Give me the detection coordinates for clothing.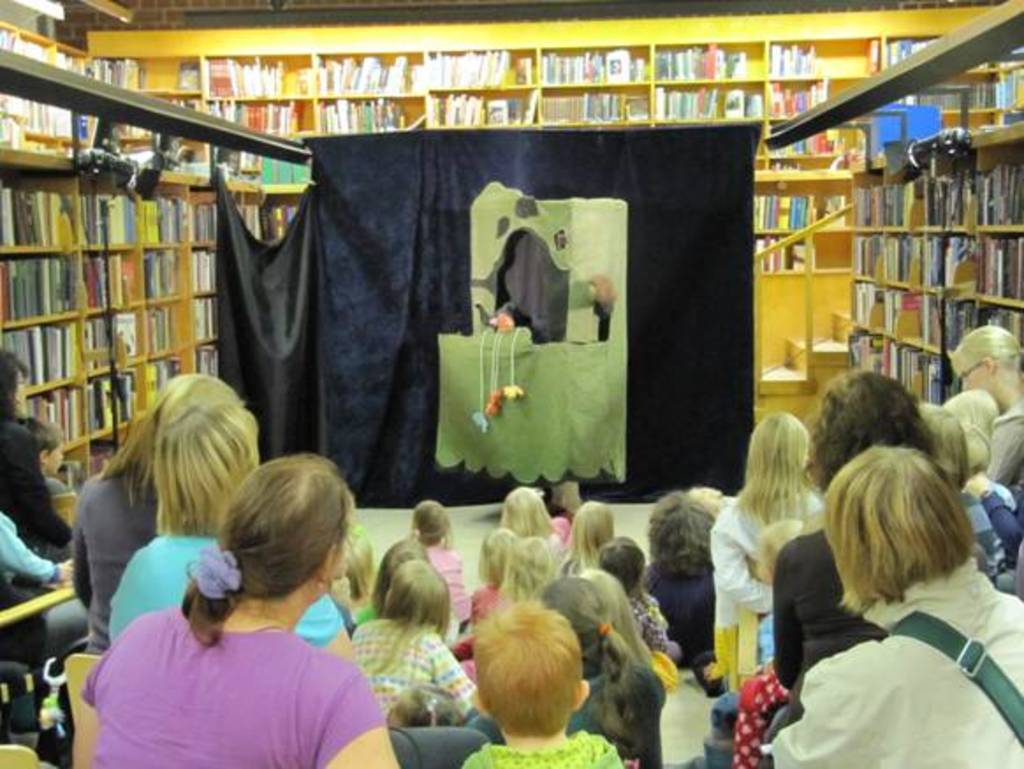
pyautogui.locateOnScreen(713, 496, 830, 616).
